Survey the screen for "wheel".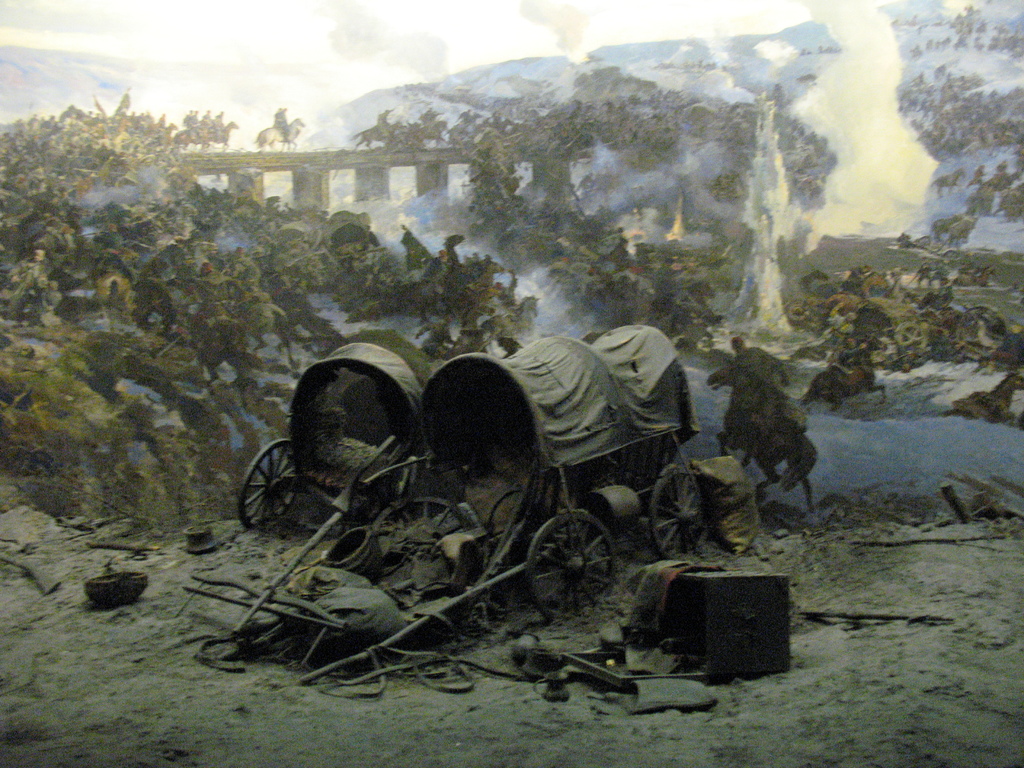
Survey found: (left=531, top=512, right=618, bottom=619).
